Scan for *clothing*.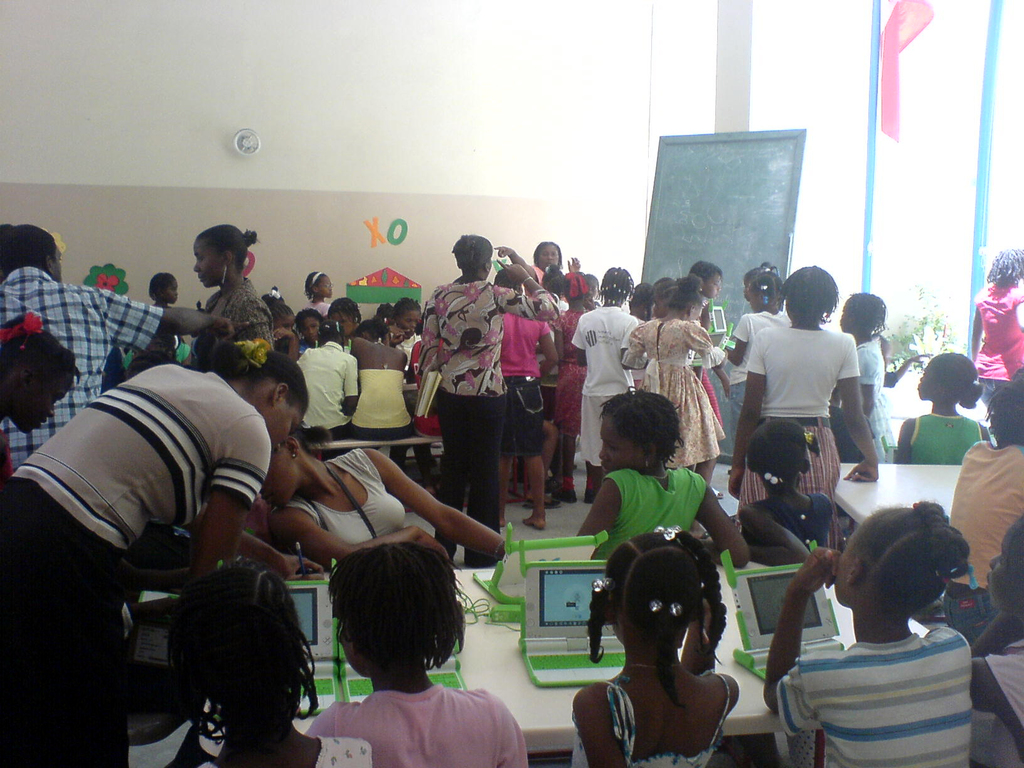
Scan result: left=747, top=484, right=837, bottom=543.
